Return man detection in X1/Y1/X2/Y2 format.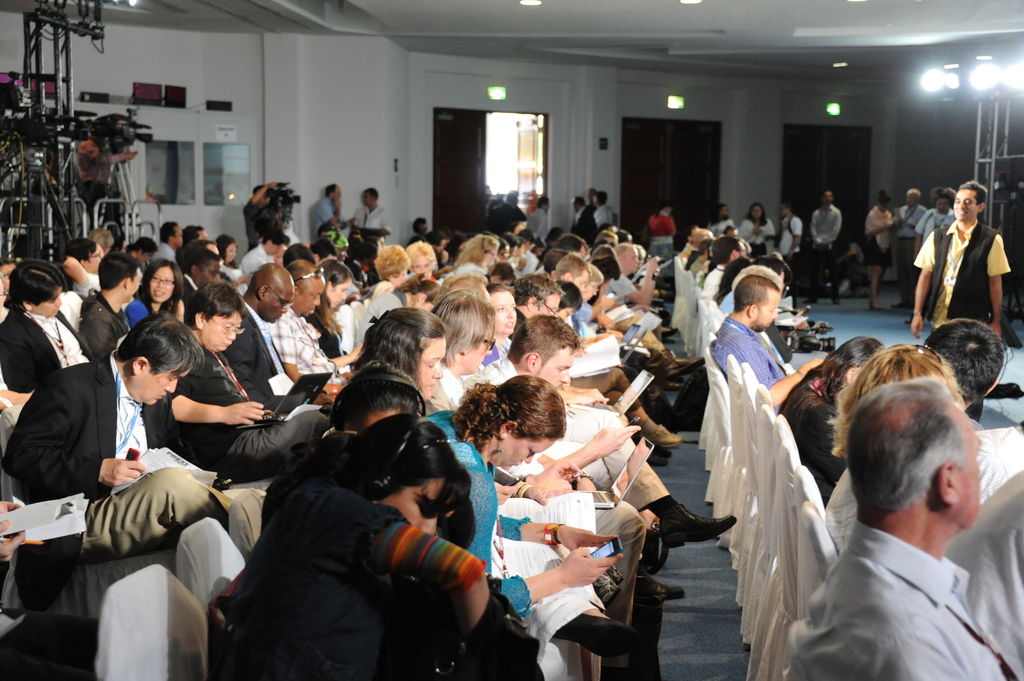
175/219/202/246.
